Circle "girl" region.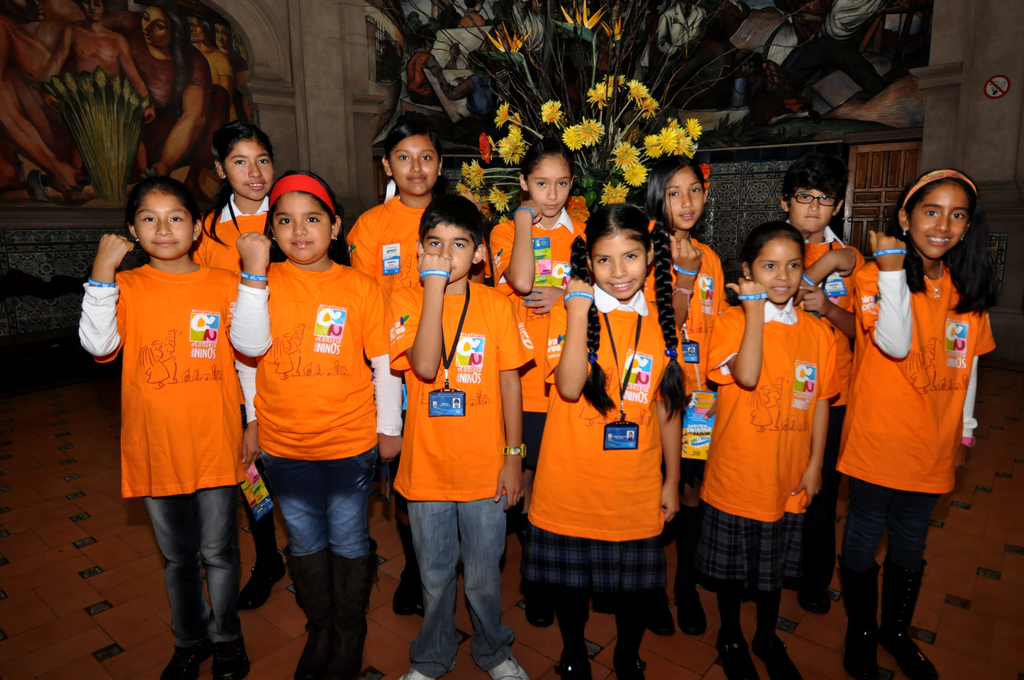
Region: <box>643,156,732,638</box>.
